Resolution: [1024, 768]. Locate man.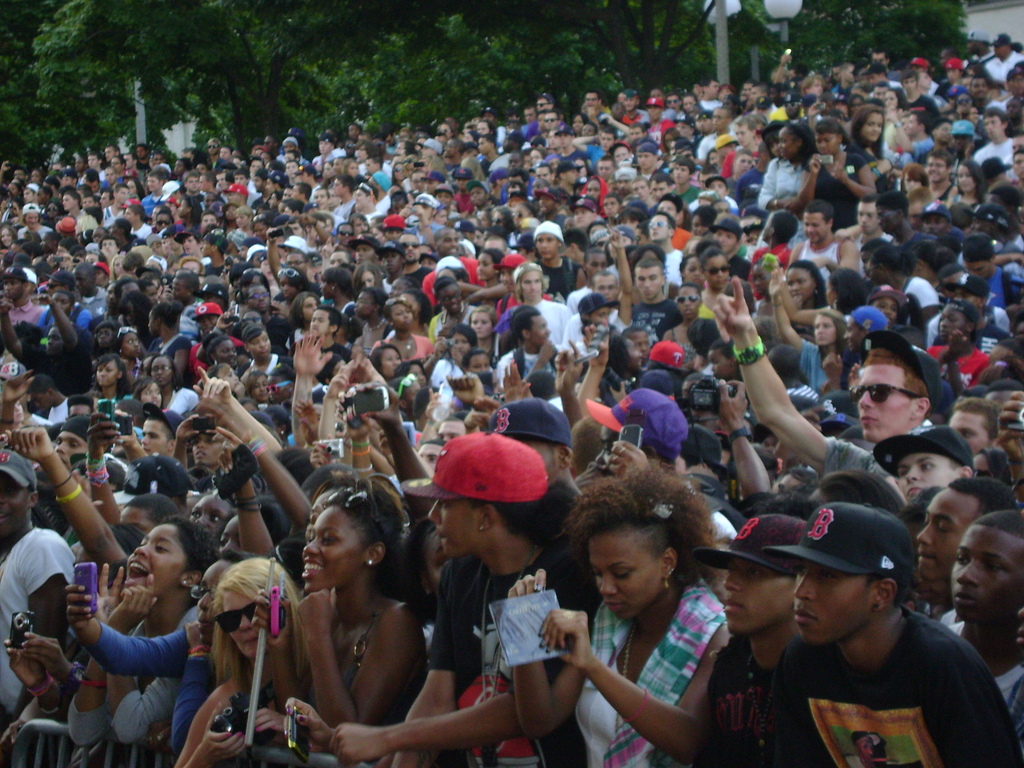
box=[462, 177, 492, 216].
